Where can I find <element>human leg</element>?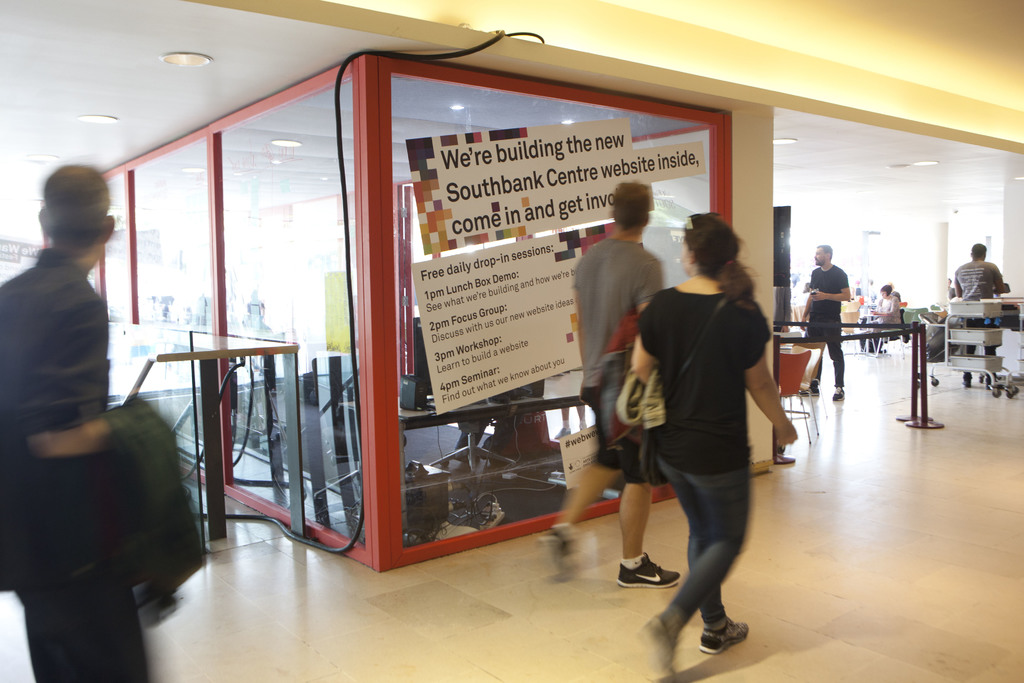
You can find it at (825,313,847,398).
